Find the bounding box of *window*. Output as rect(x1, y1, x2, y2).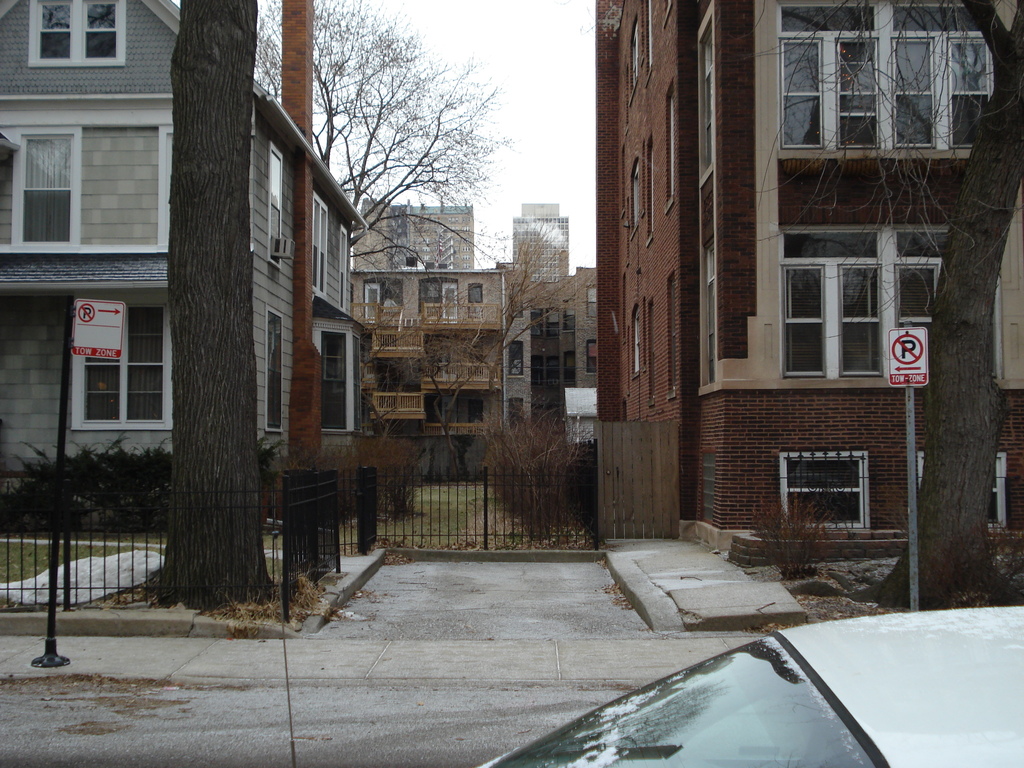
rect(464, 262, 470, 269).
